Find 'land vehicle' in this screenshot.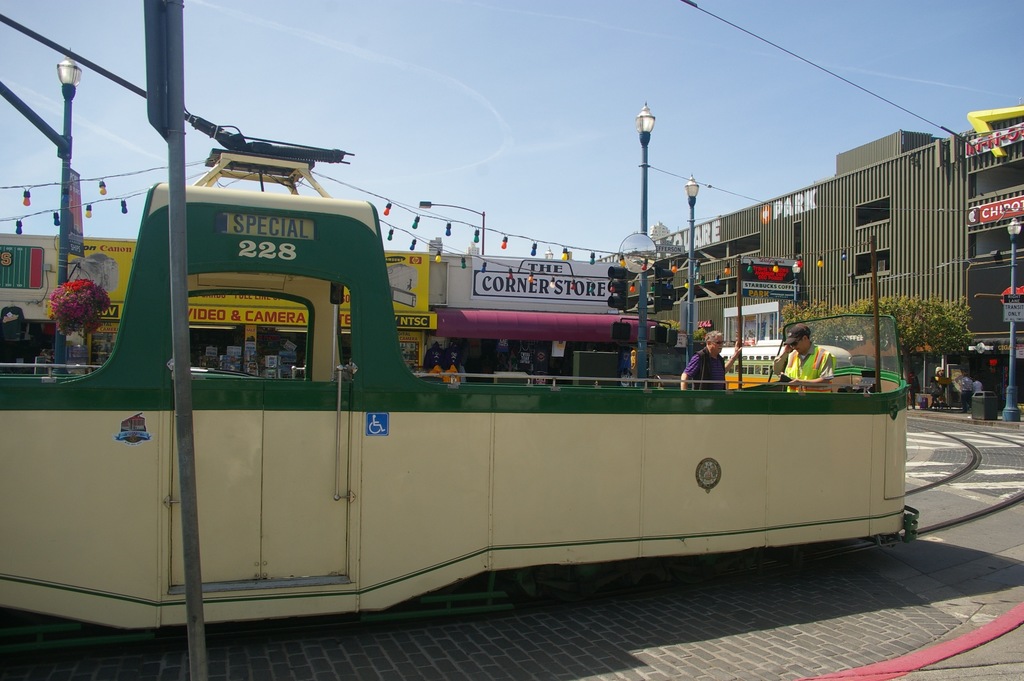
The bounding box for 'land vehicle' is 718,341,854,387.
